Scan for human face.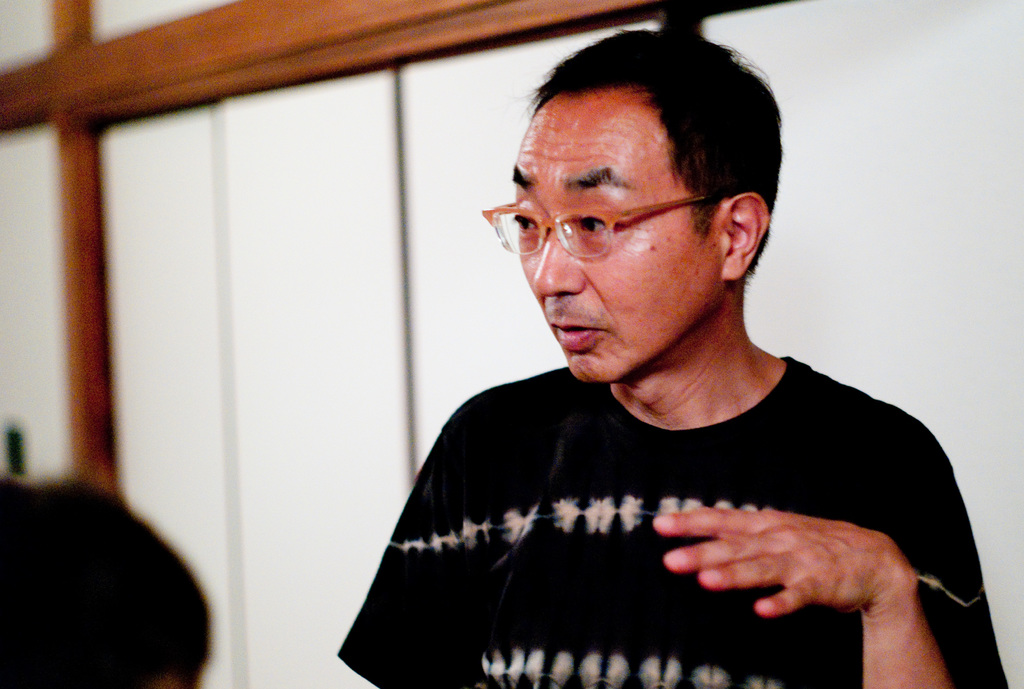
Scan result: 509 97 720 384.
